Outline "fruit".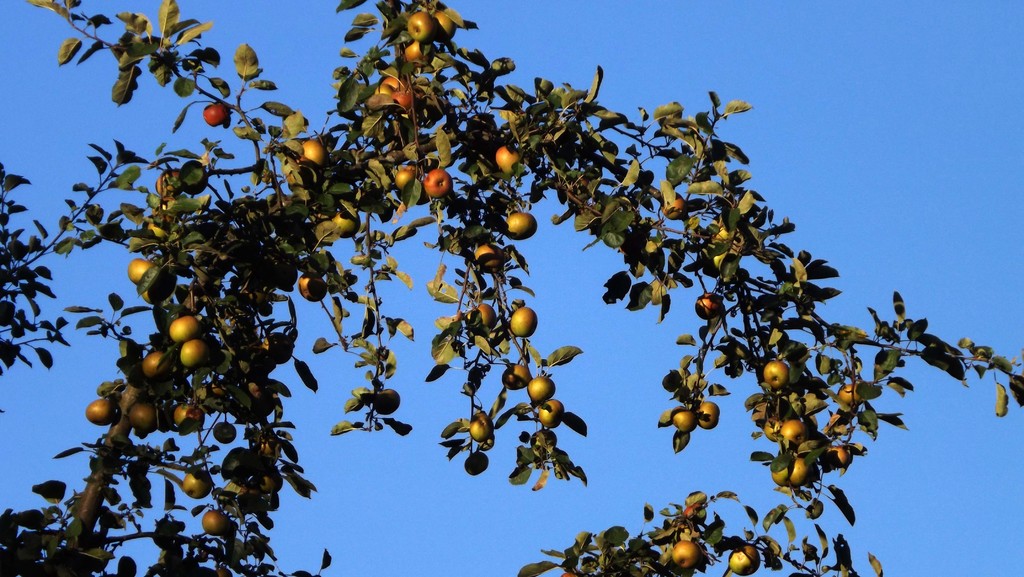
Outline: bbox=[141, 347, 172, 380].
